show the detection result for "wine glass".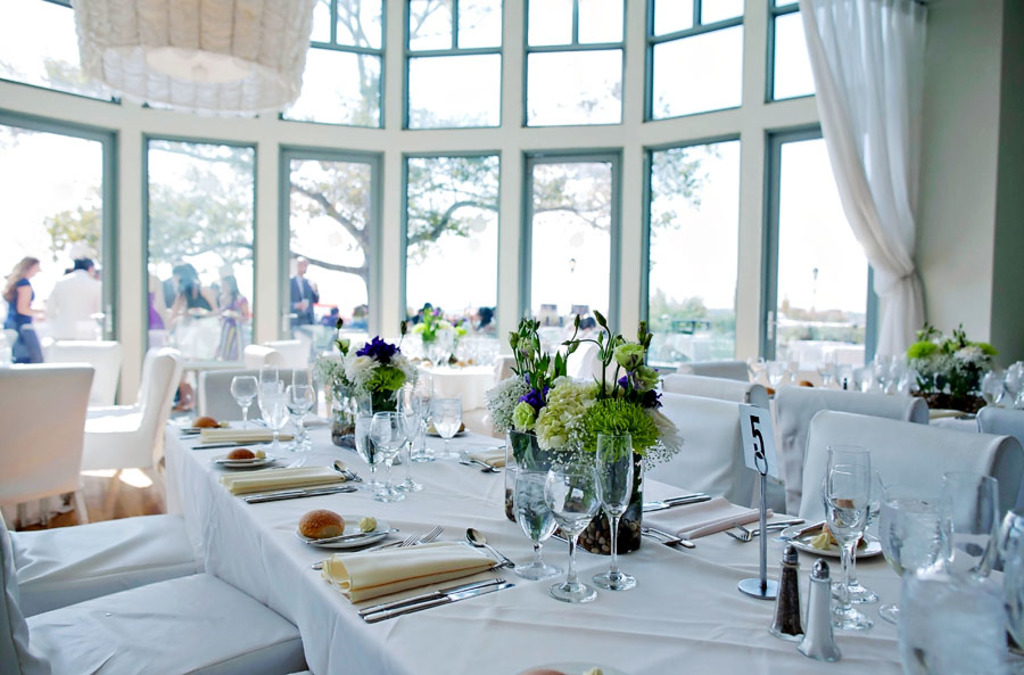
bbox(255, 367, 283, 450).
